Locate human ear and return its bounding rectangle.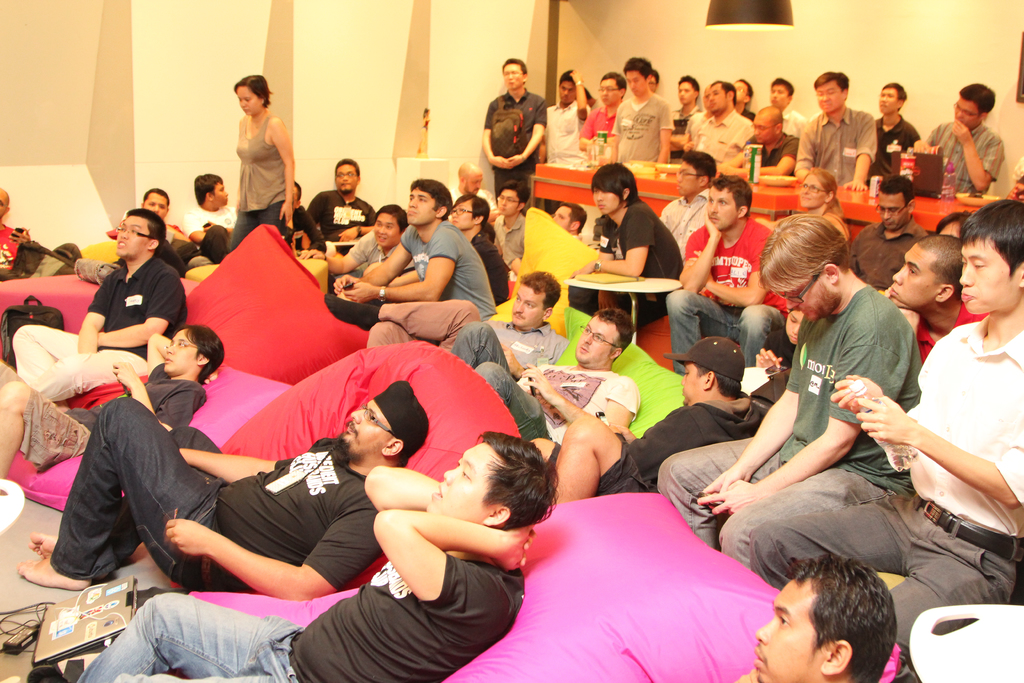
select_region(1018, 265, 1023, 286).
